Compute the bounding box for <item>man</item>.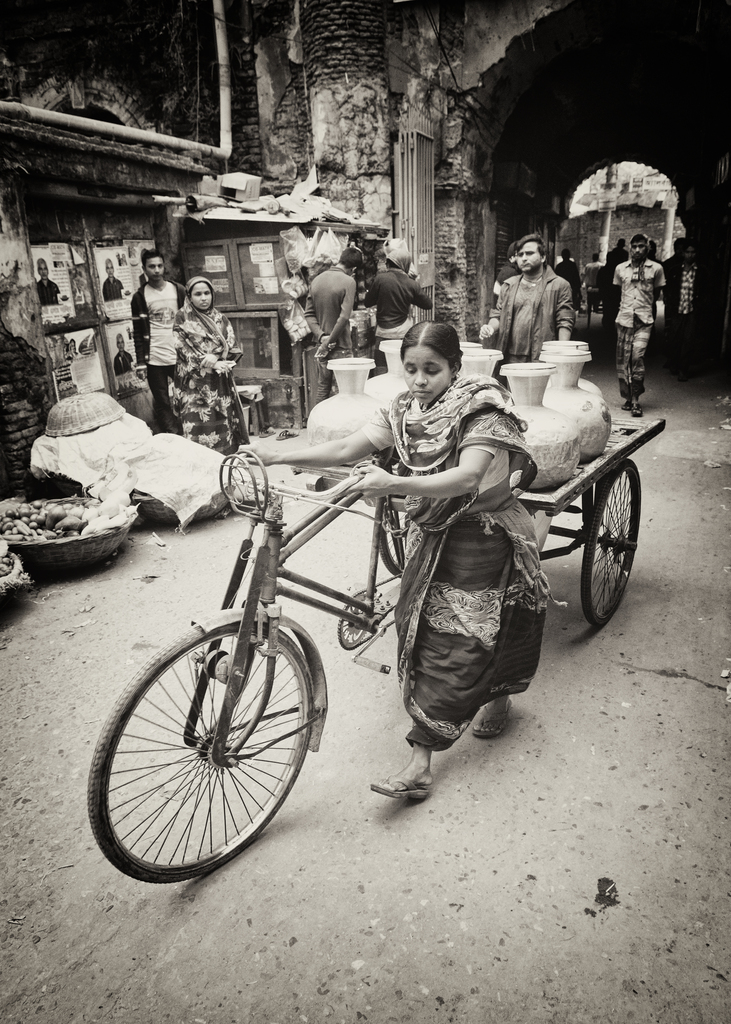
[x1=37, y1=257, x2=63, y2=302].
